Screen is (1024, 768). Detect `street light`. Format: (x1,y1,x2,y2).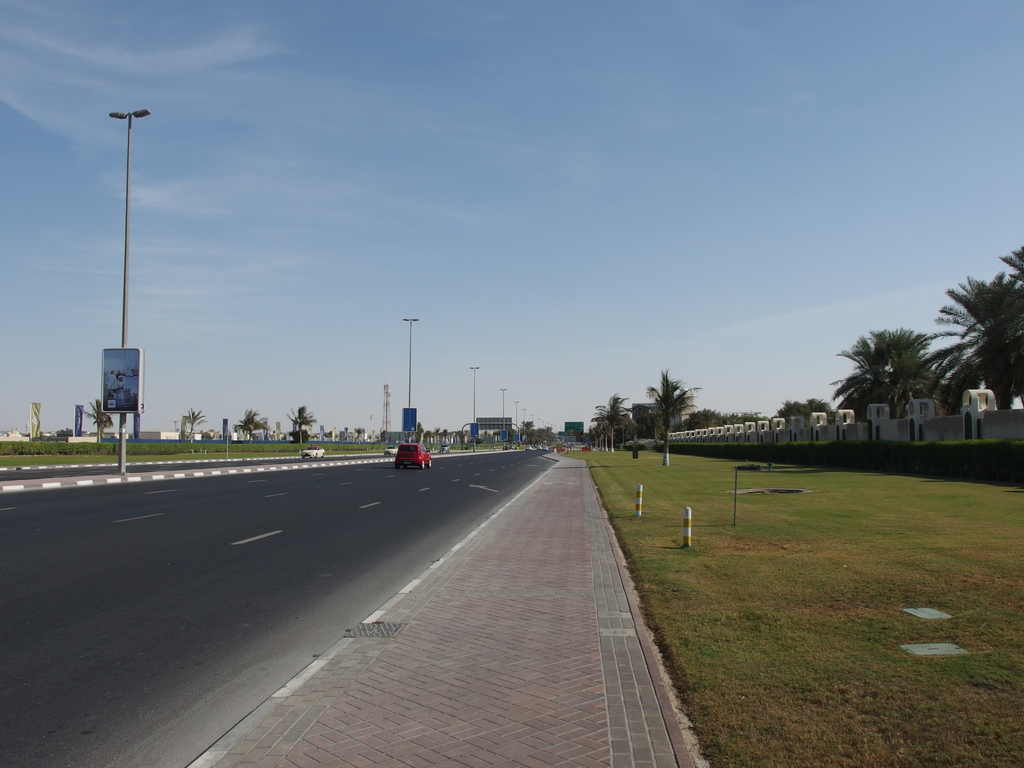
(402,317,422,440).
